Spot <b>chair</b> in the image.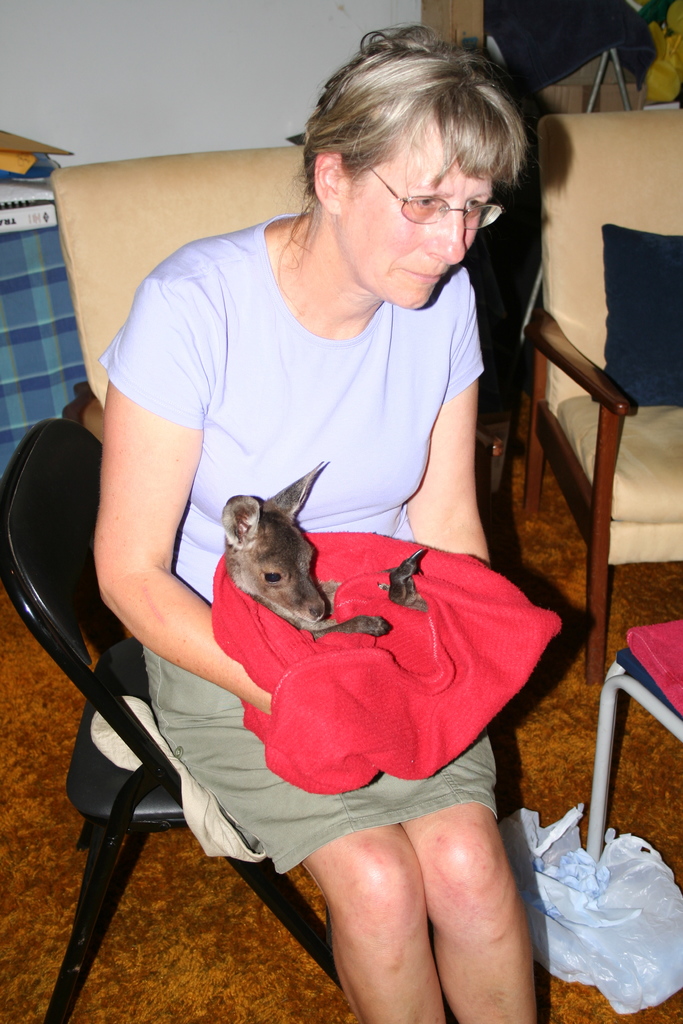
<b>chair</b> found at 0,413,545,1020.
